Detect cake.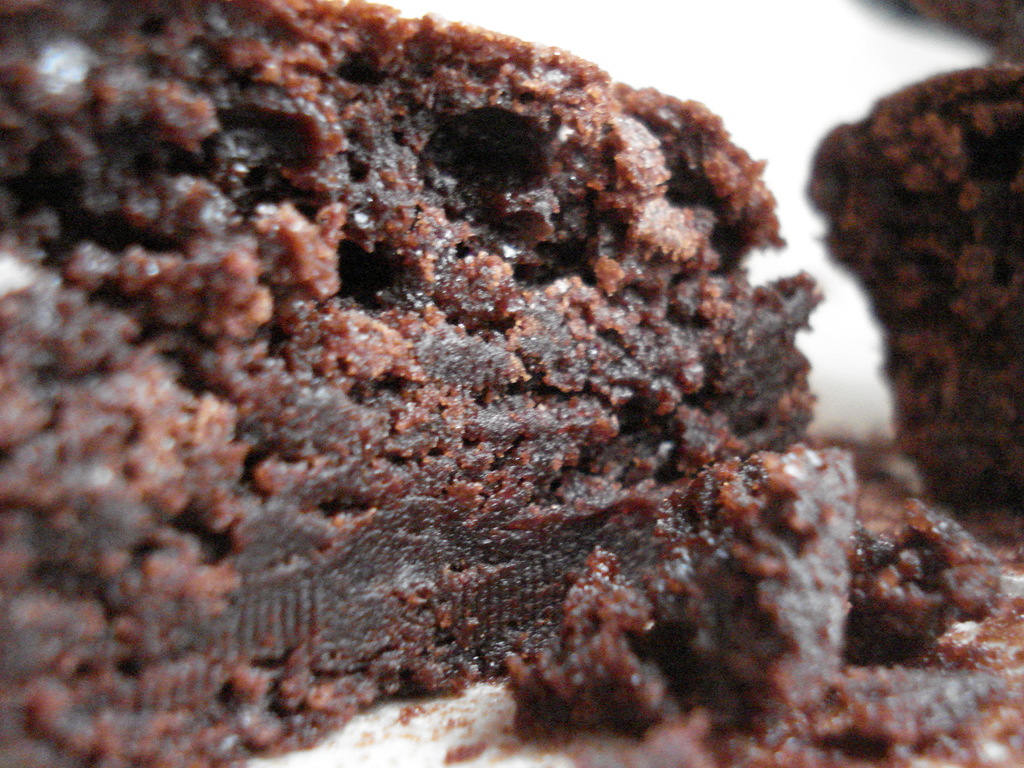
Detected at l=0, t=0, r=829, b=767.
